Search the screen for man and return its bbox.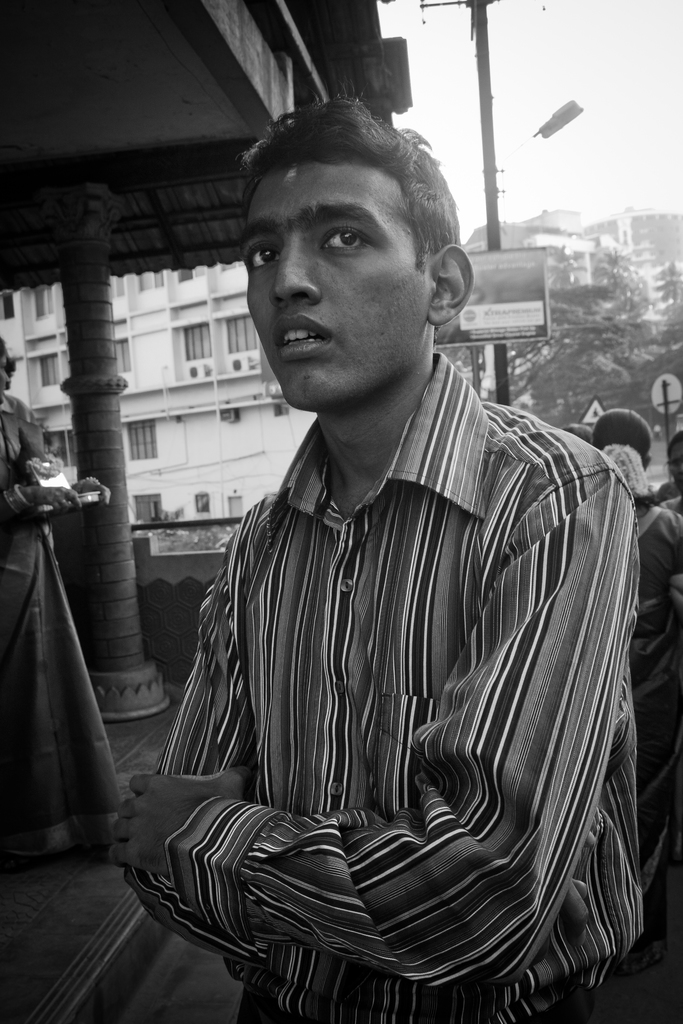
Found: x1=144 y1=111 x2=639 y2=973.
